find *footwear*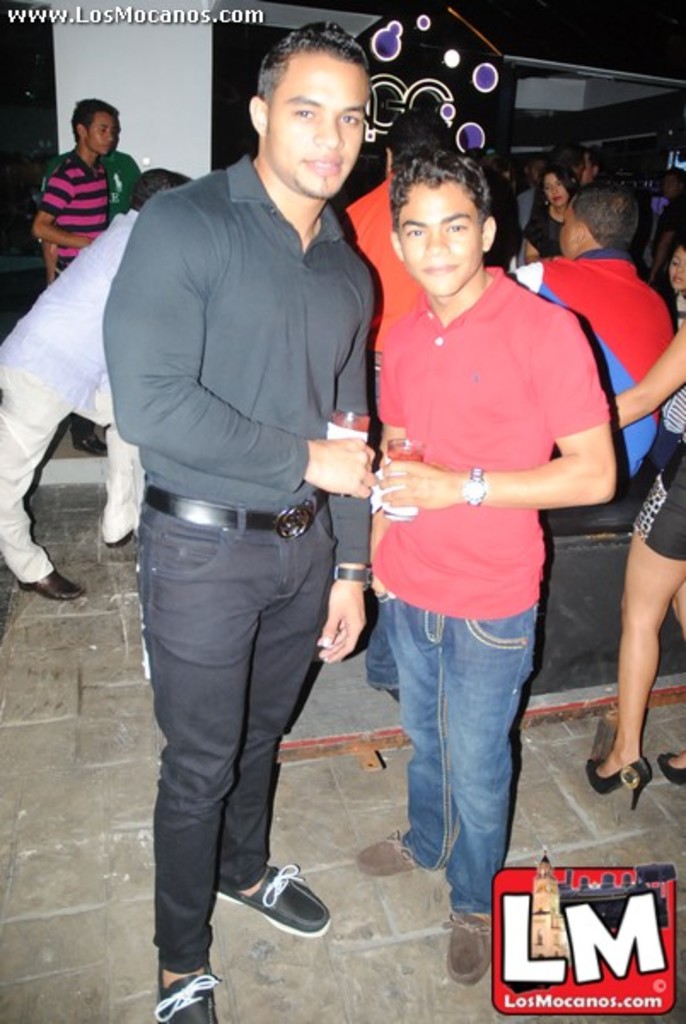
region(70, 418, 109, 461)
